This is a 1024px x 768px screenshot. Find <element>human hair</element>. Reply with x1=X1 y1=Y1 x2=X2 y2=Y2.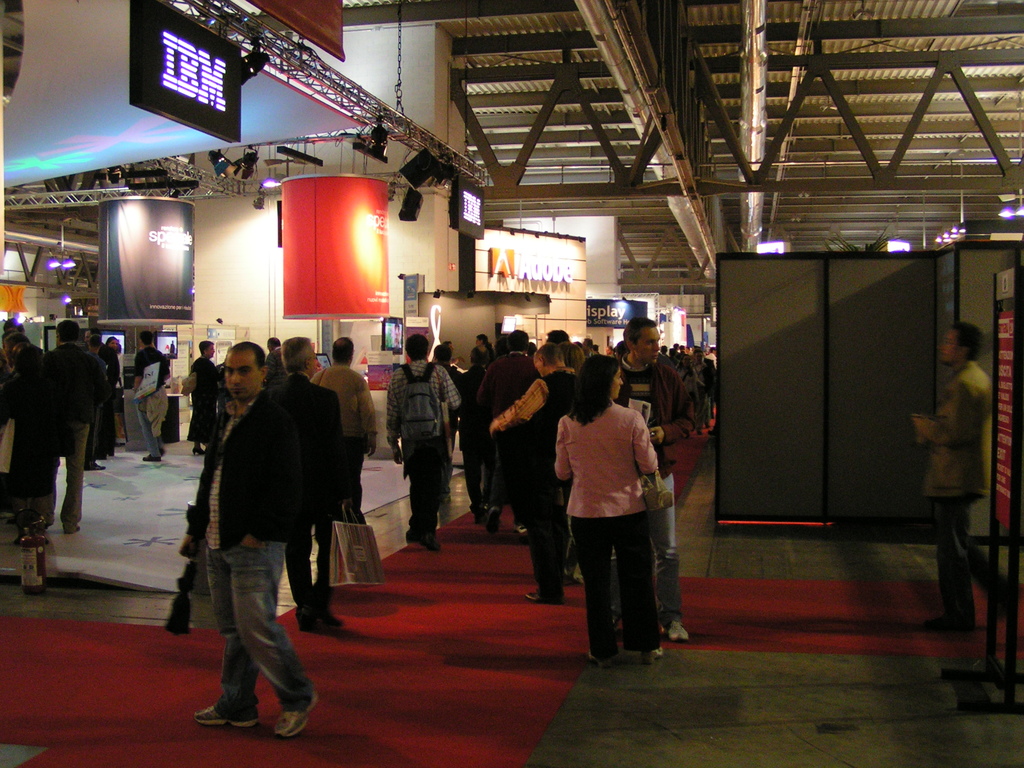
x1=267 y1=337 x2=280 y2=346.
